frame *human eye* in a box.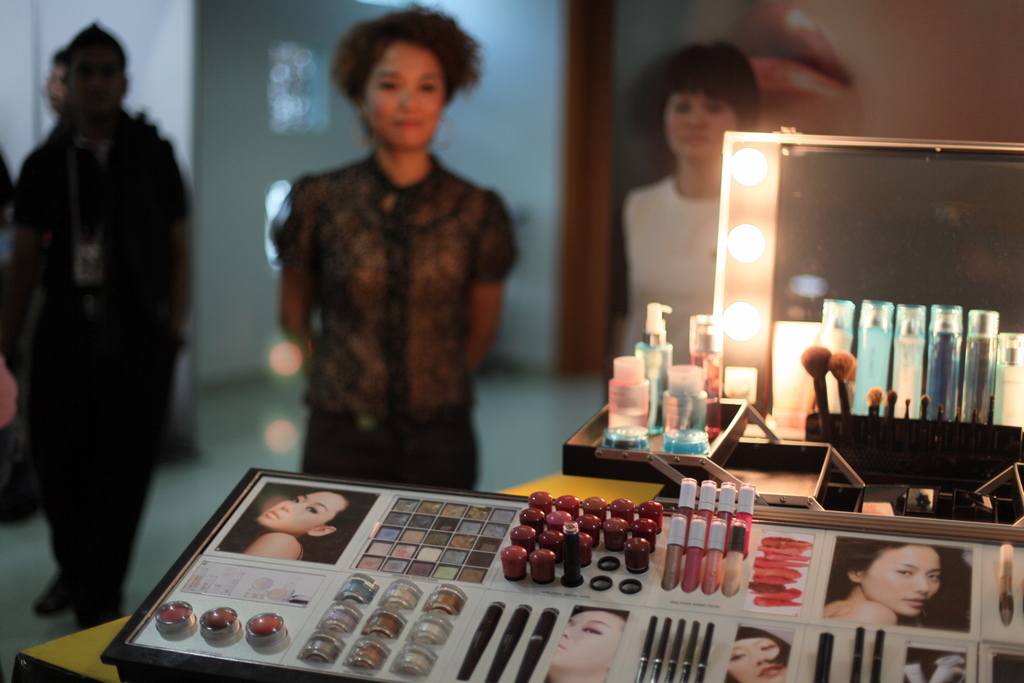
rect(672, 100, 690, 115).
